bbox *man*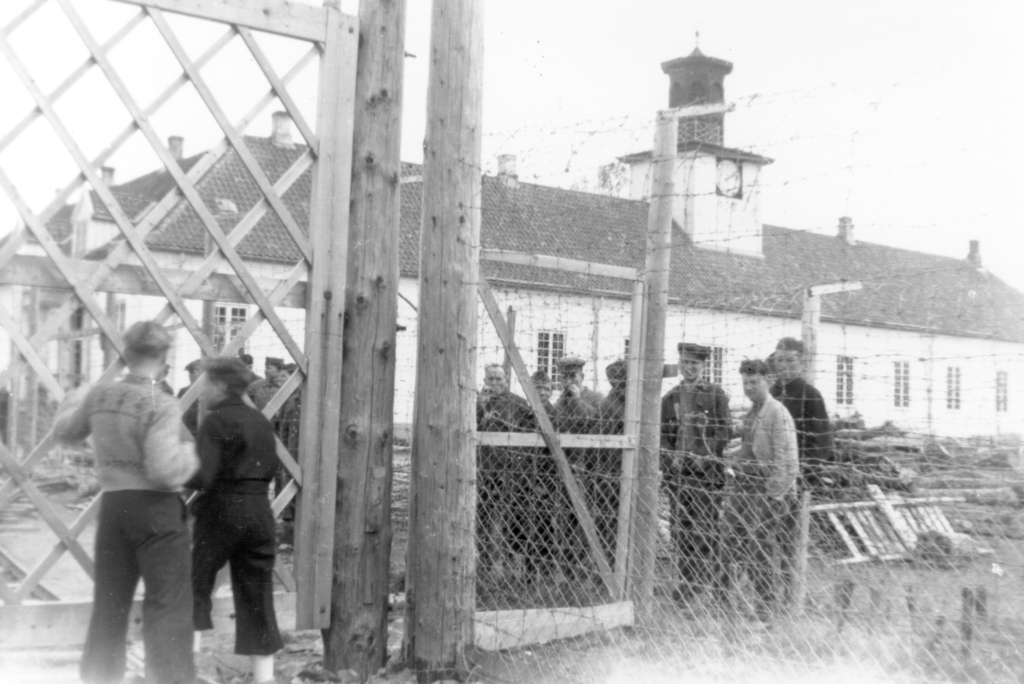
l=243, t=351, r=301, b=524
